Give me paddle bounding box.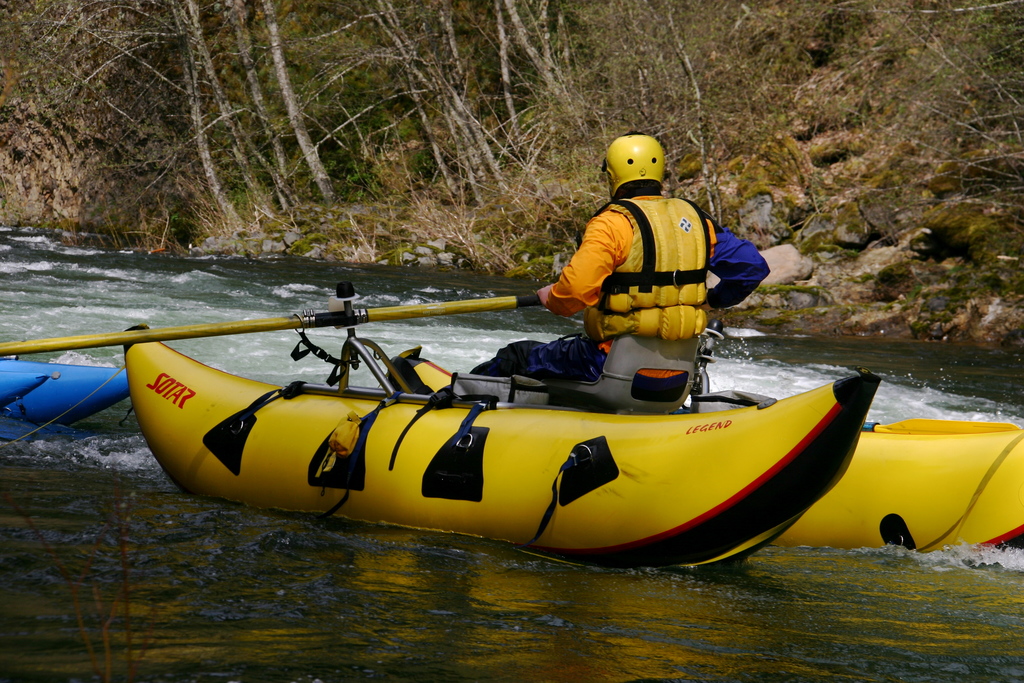
{"x1": 861, "y1": 418, "x2": 1021, "y2": 432}.
